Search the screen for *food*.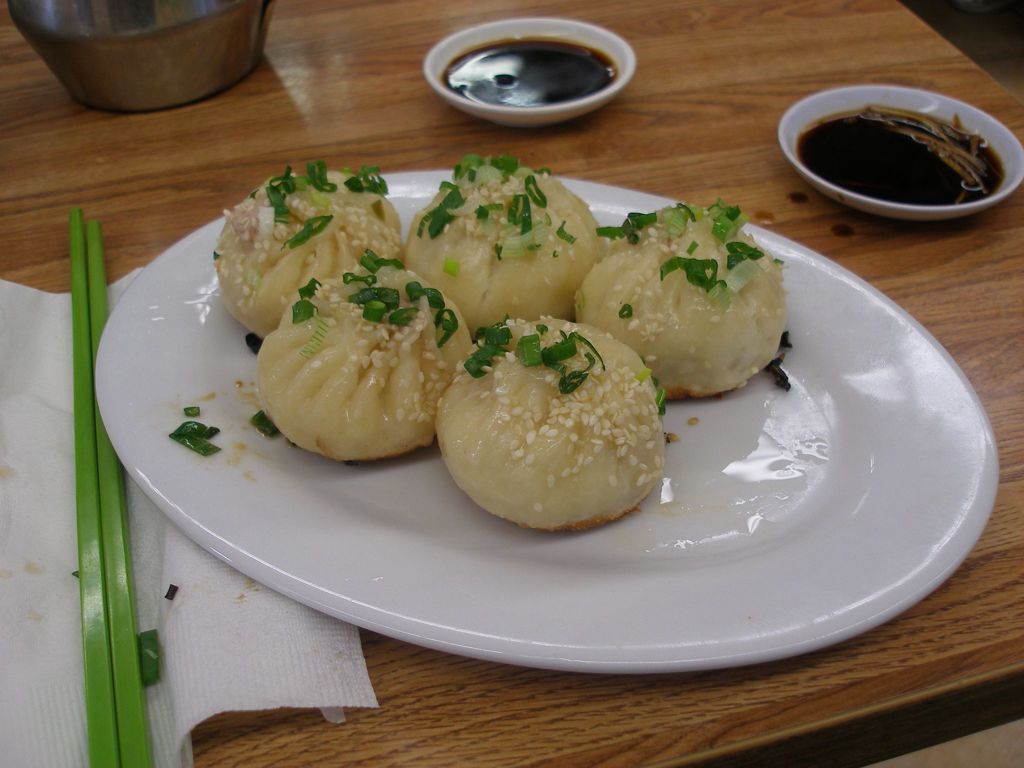
Found at box=[570, 197, 789, 399].
